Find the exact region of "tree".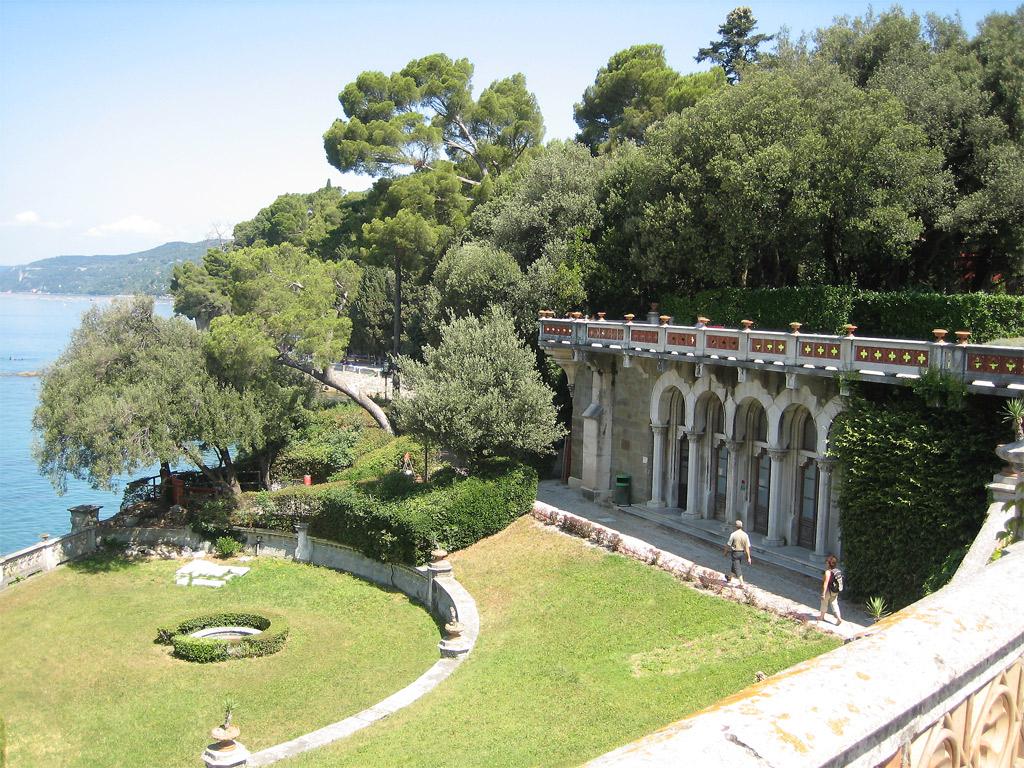
Exact region: bbox(433, 103, 643, 331).
